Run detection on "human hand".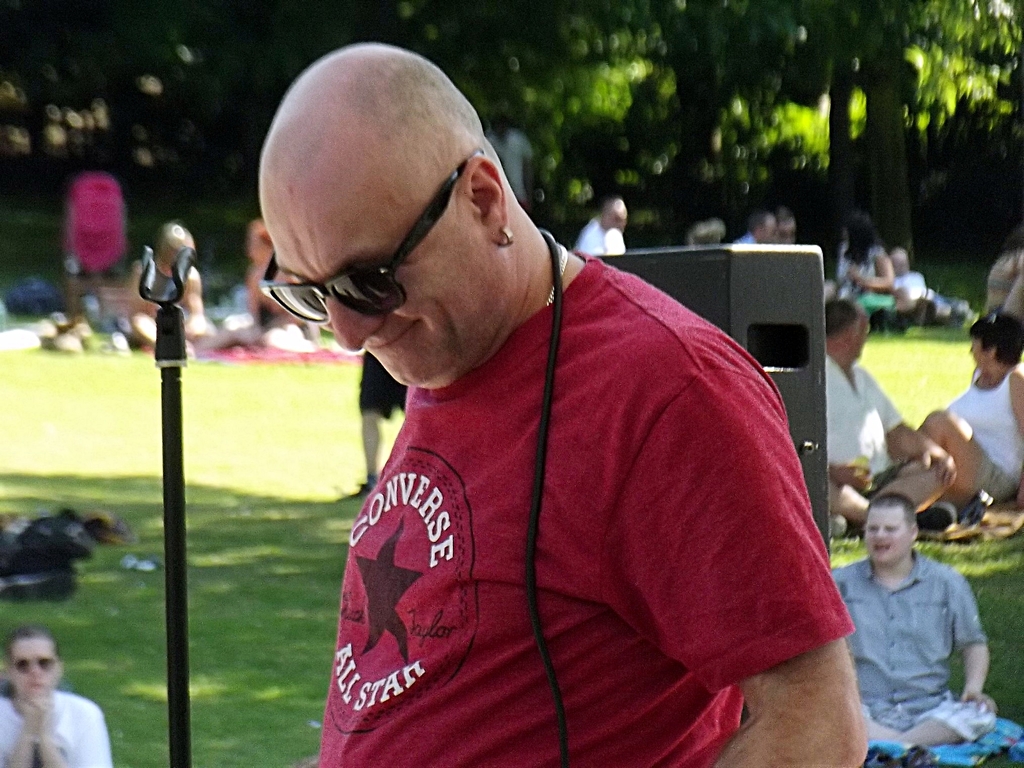
Result: box(835, 466, 876, 492).
